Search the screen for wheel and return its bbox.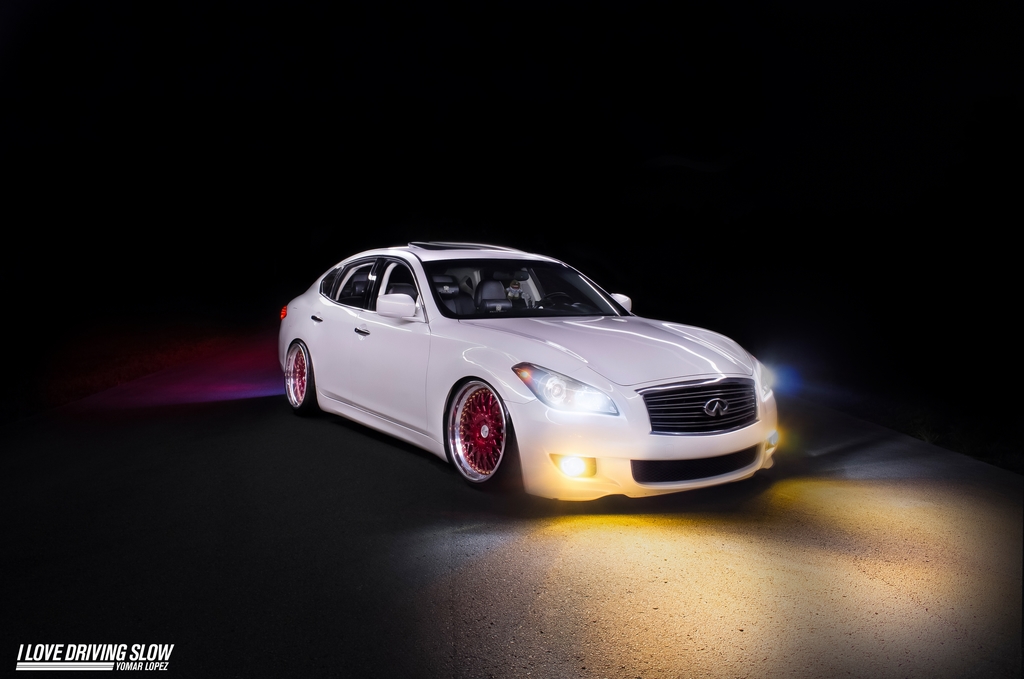
Found: 273, 341, 305, 414.
